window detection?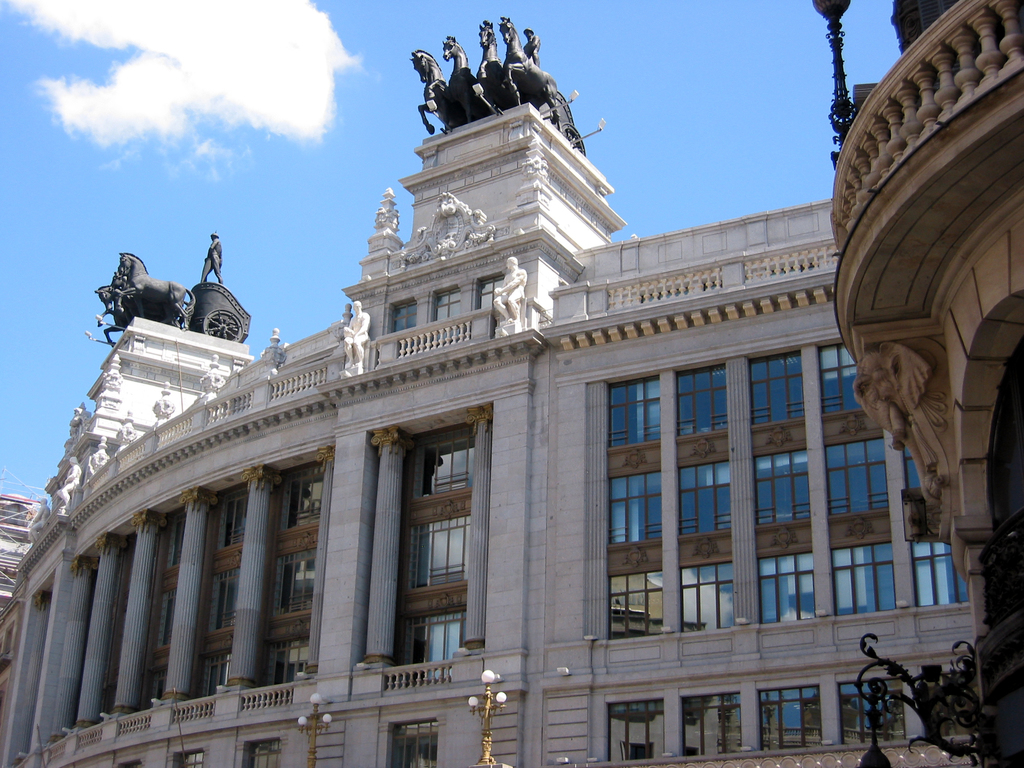
Rect(756, 450, 808, 531)
